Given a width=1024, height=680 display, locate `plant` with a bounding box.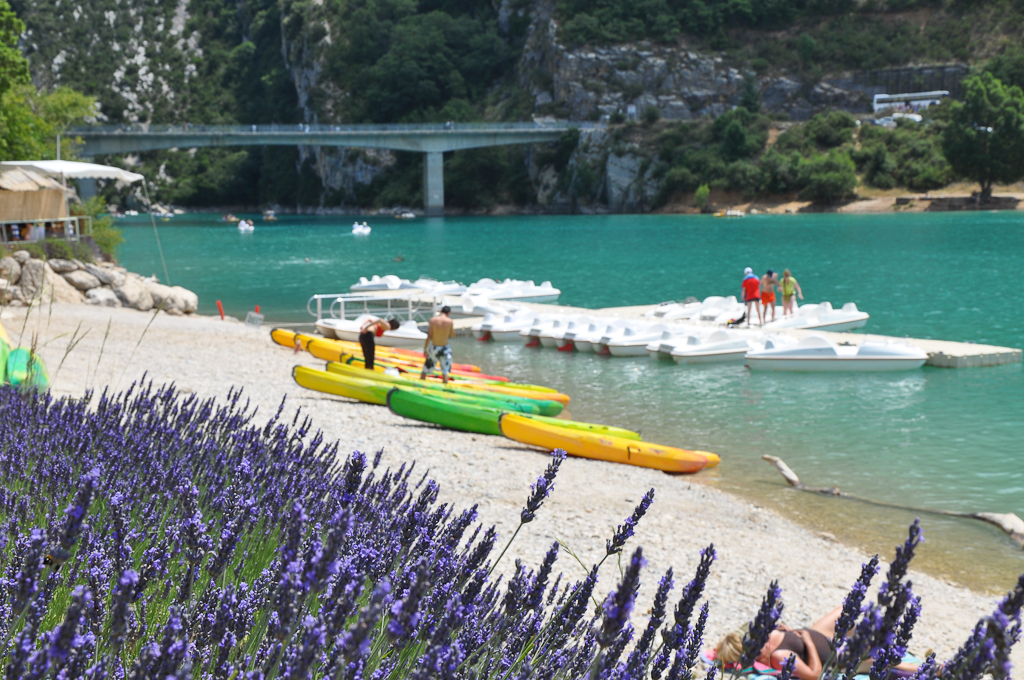
Located: [x1=692, y1=183, x2=709, y2=207].
